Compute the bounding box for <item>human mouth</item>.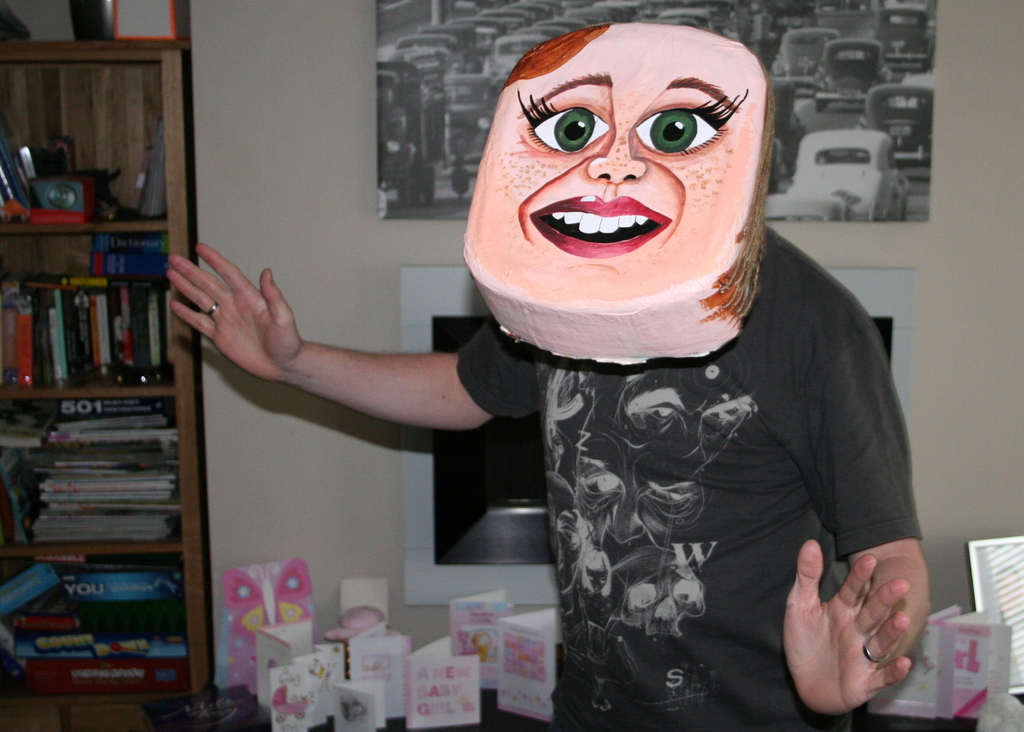
<bbox>532, 196, 673, 256</bbox>.
